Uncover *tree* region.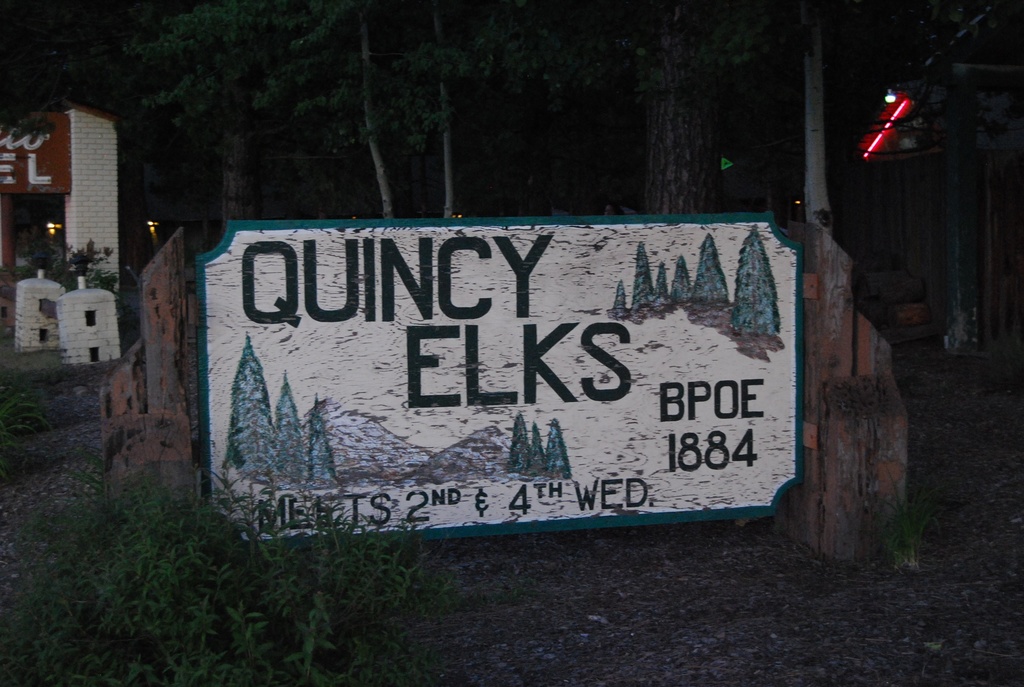
Uncovered: [125, 0, 369, 235].
